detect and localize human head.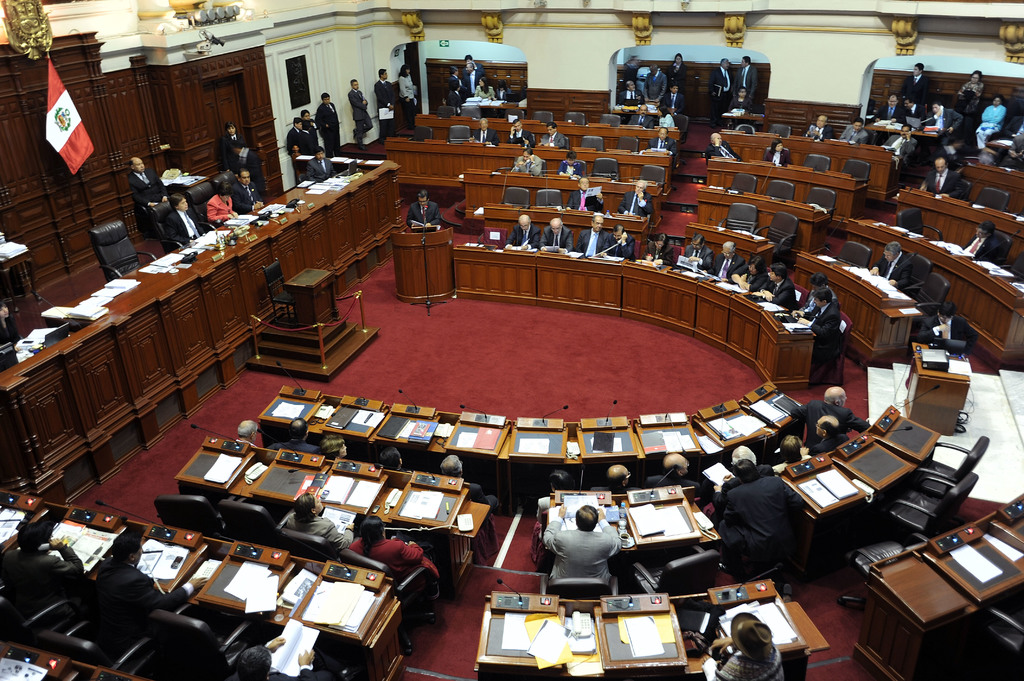
Localized at box=[636, 179, 648, 198].
